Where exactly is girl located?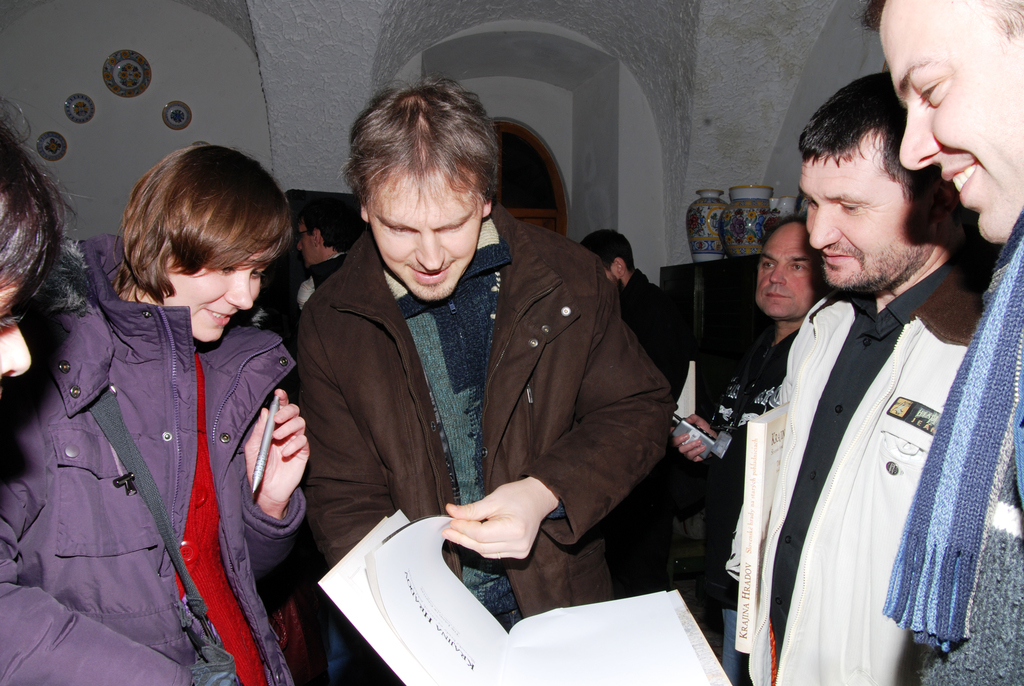
Its bounding box is (0, 141, 310, 685).
